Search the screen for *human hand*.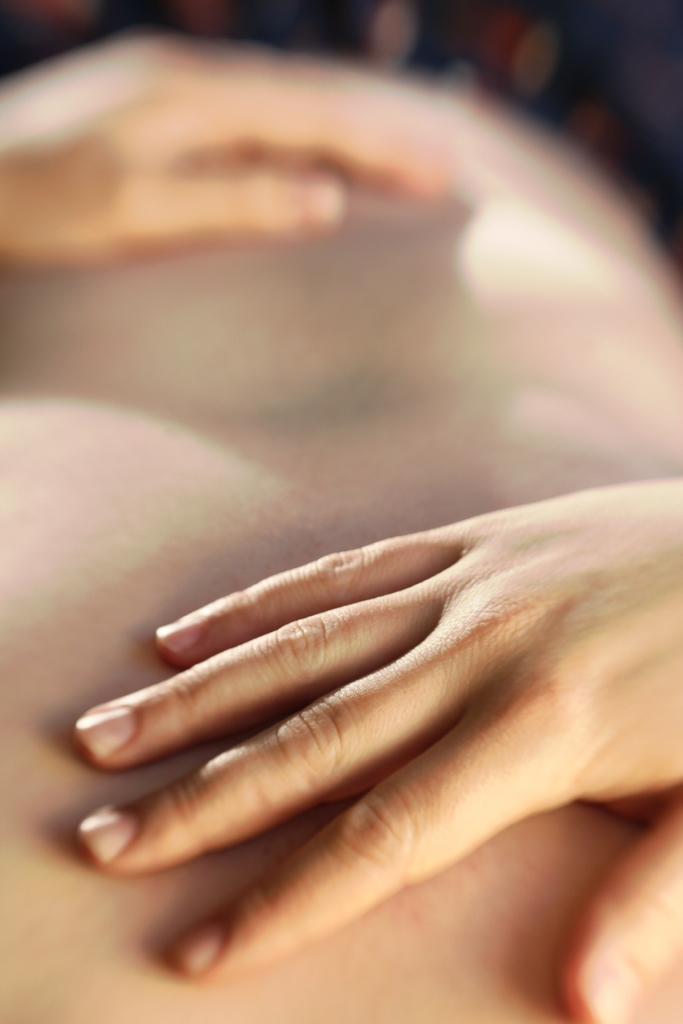
Found at [x1=77, y1=475, x2=682, y2=1023].
